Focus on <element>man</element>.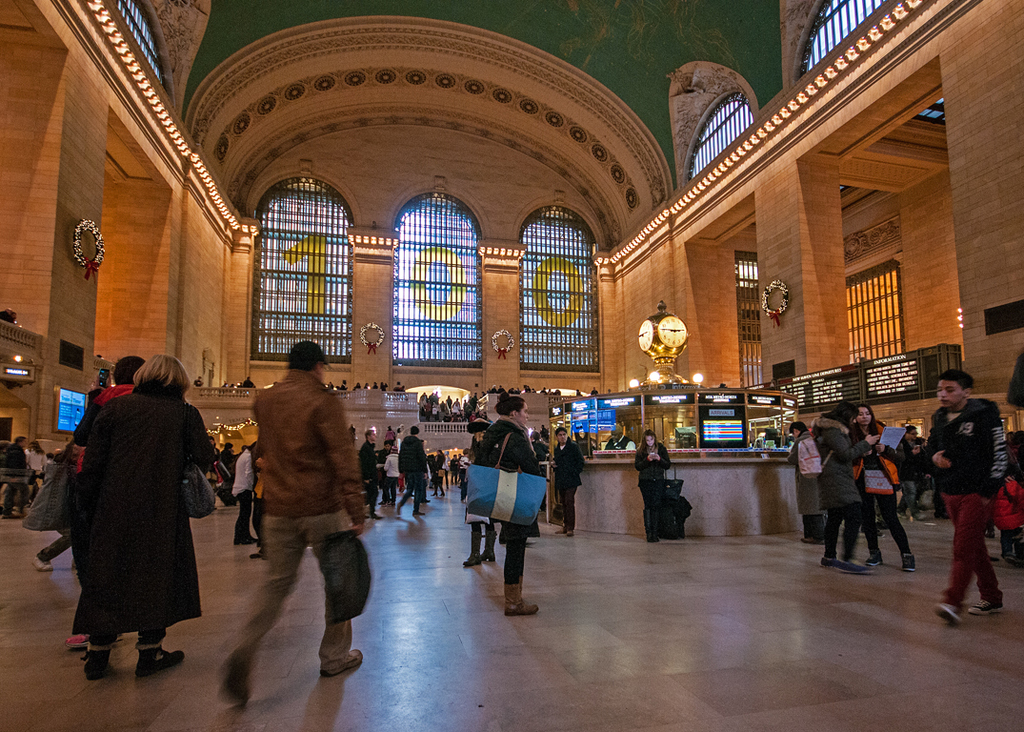
Focused at 0/439/30/515.
